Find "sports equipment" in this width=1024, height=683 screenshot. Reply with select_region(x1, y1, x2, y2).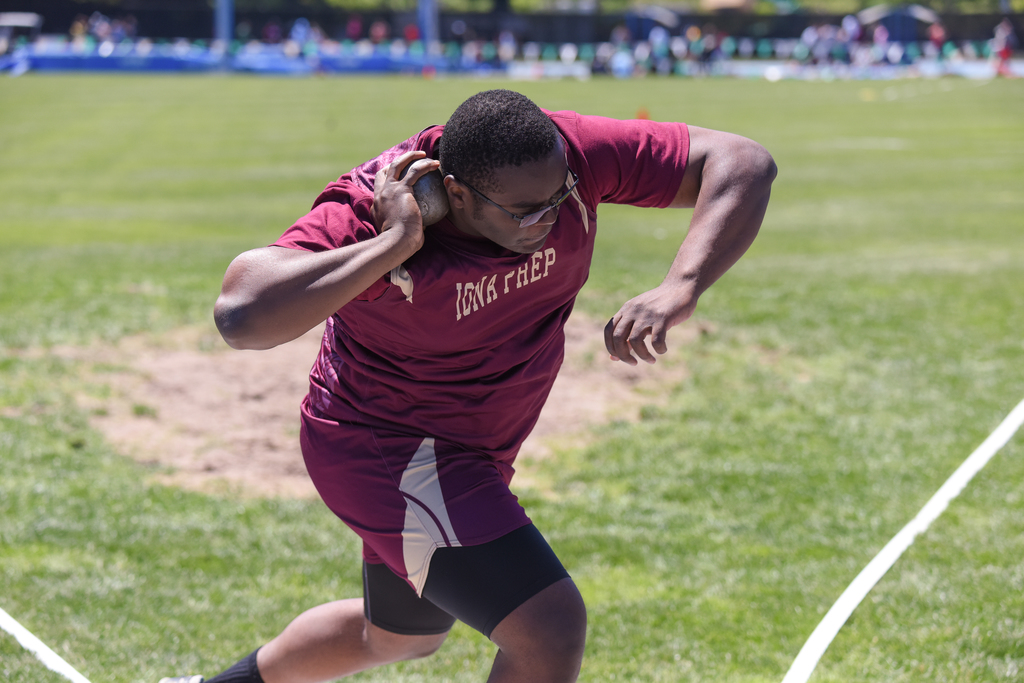
select_region(395, 152, 451, 230).
